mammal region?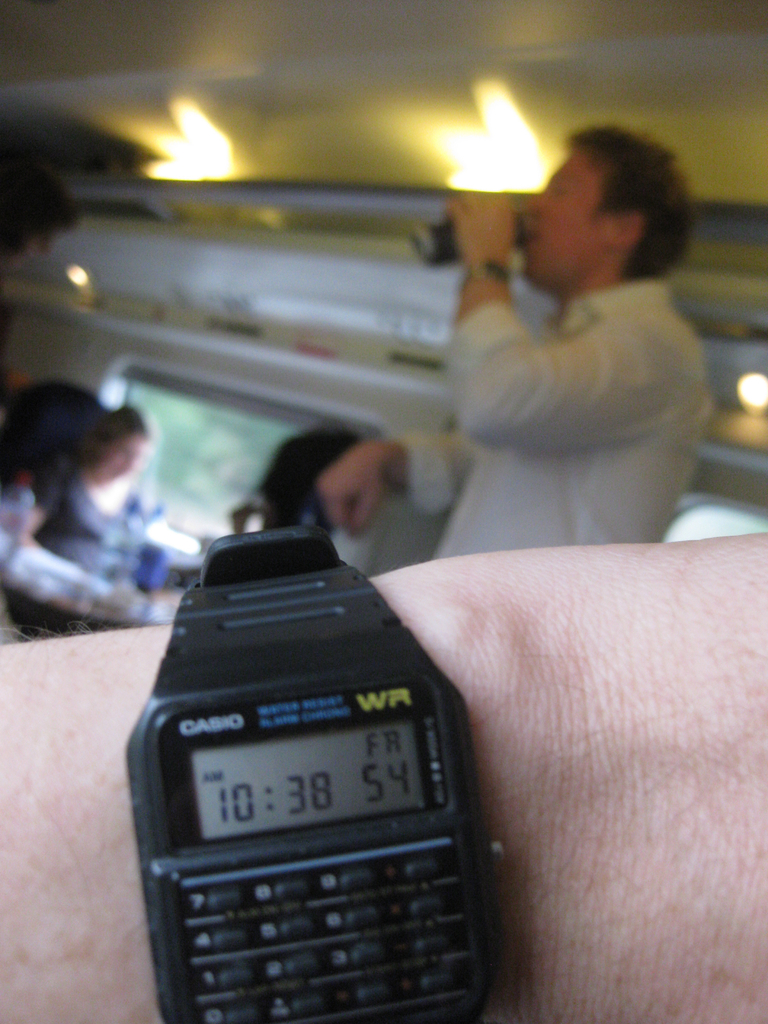
{"left": 9, "top": 412, "right": 180, "bottom": 628}
